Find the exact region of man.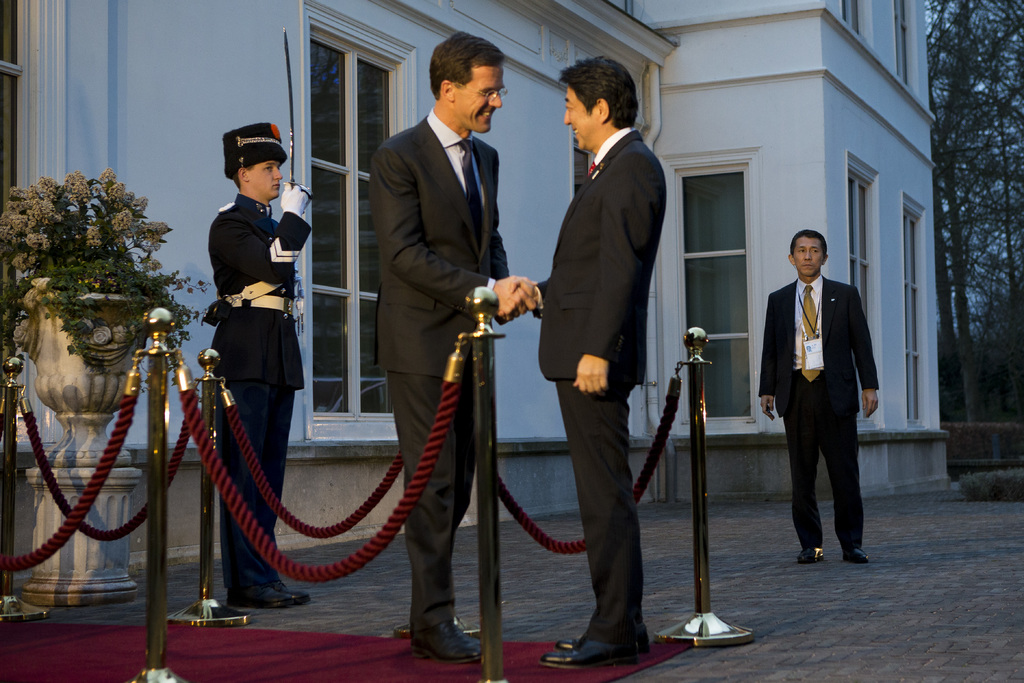
Exact region: x1=366 y1=26 x2=536 y2=662.
